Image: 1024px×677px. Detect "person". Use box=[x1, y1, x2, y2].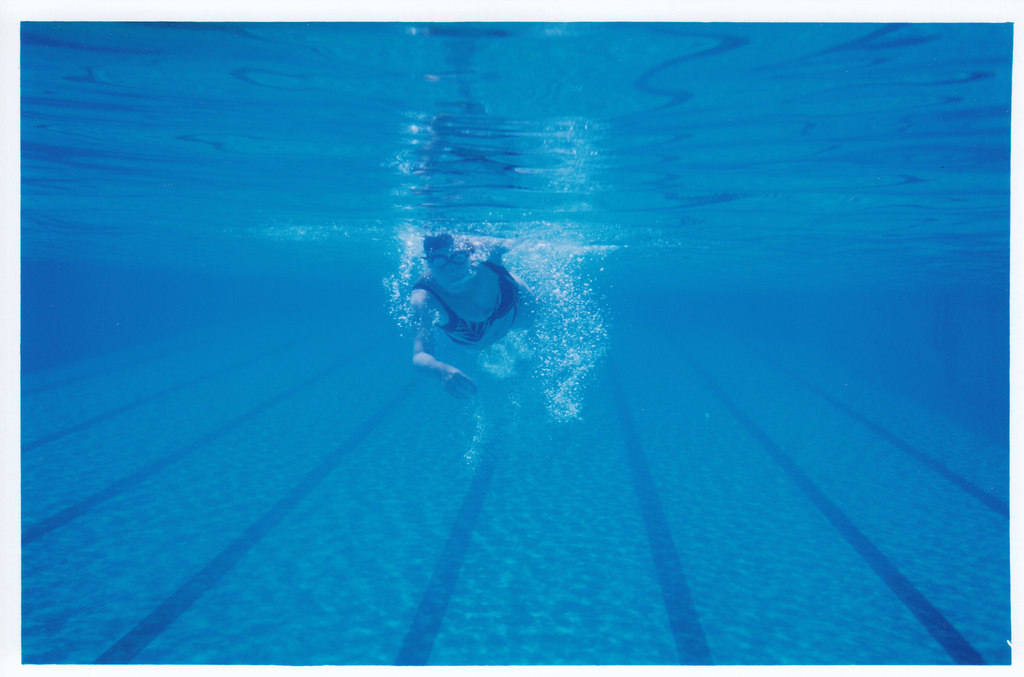
box=[398, 219, 534, 413].
